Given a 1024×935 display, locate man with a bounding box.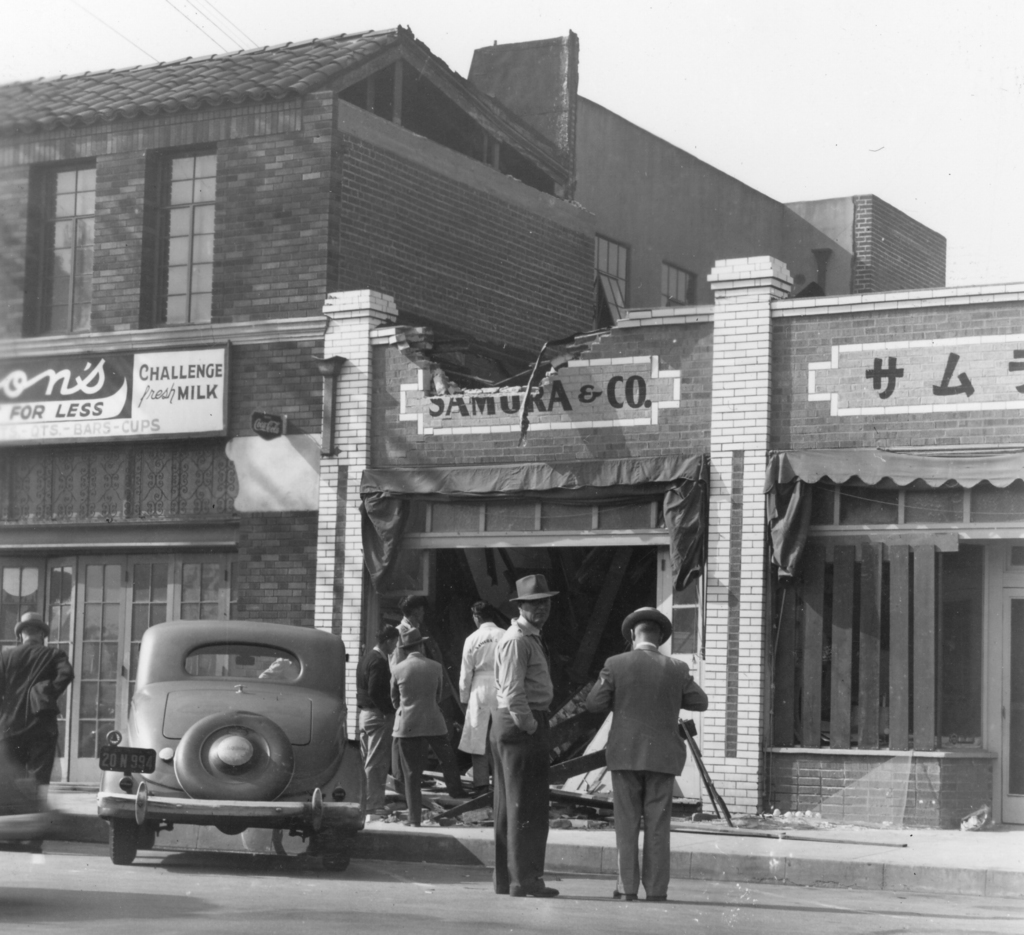
Located: 452,596,512,799.
